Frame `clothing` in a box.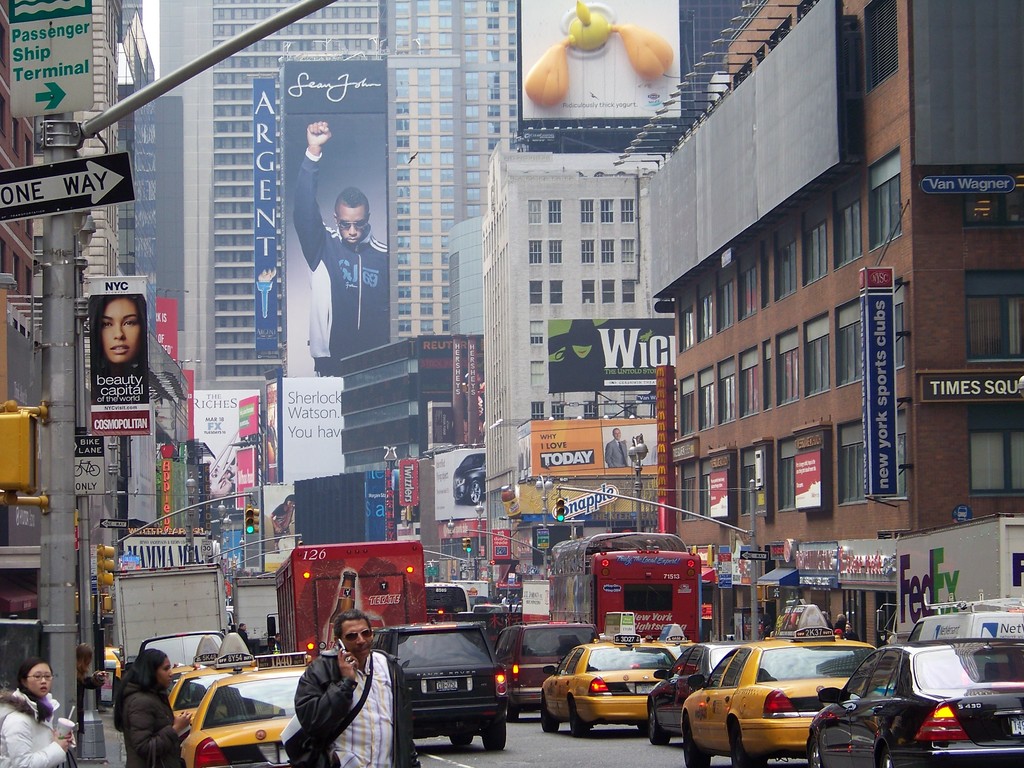
pyautogui.locateOnScreen(604, 436, 629, 469).
